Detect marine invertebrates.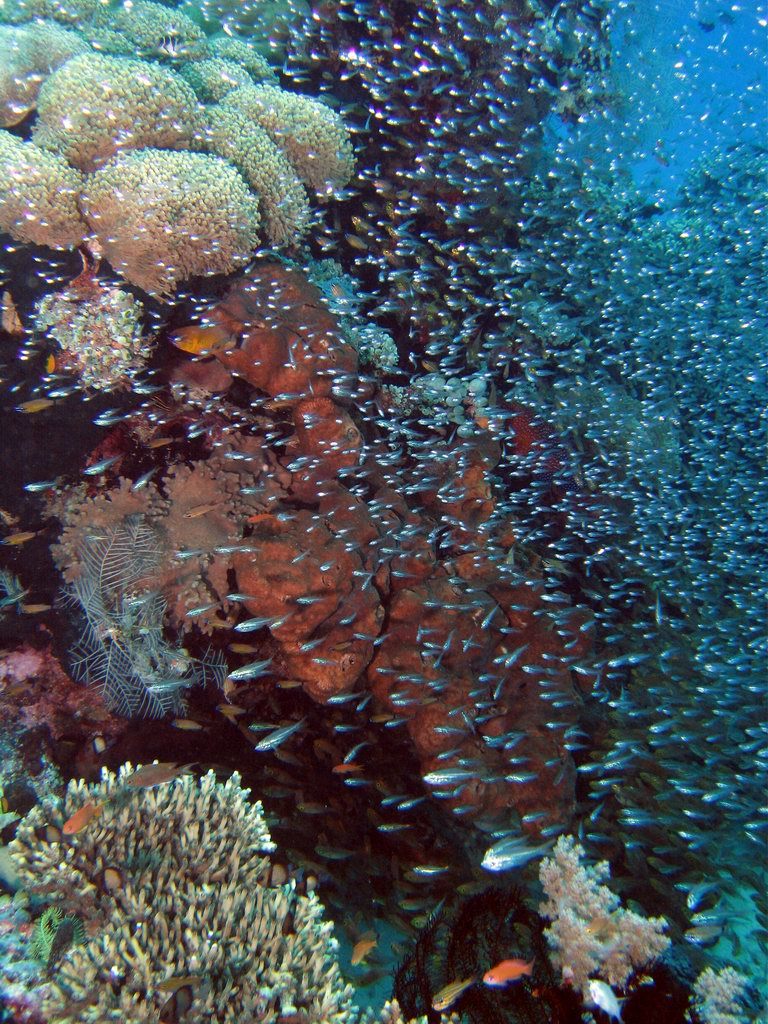
Detected at 0,751,366,1023.
